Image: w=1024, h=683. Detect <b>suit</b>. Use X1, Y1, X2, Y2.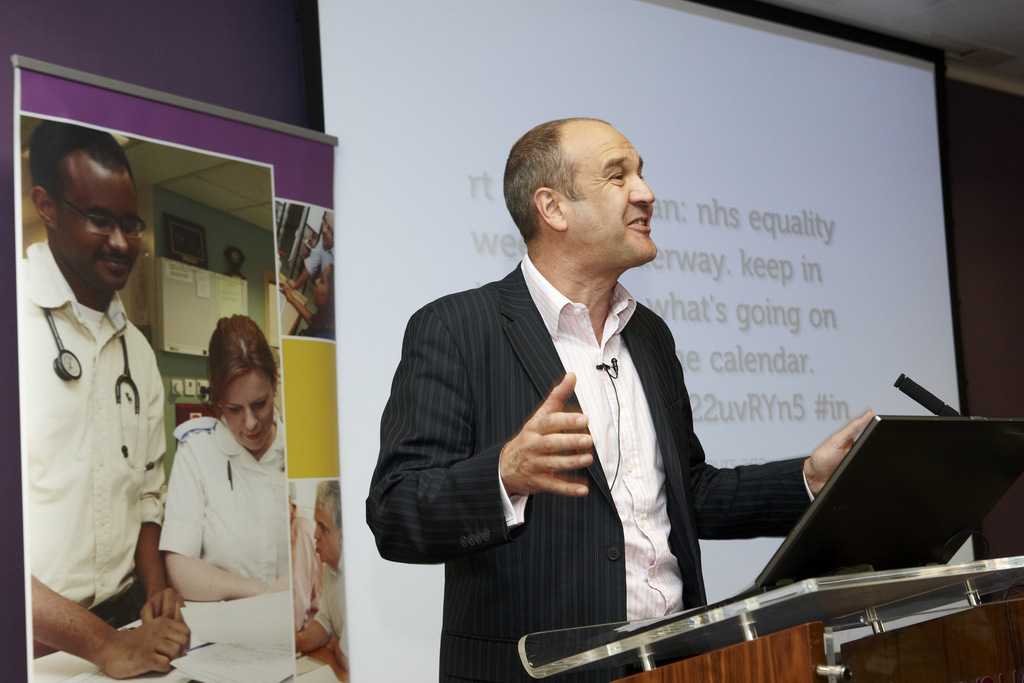
378, 195, 800, 629.
